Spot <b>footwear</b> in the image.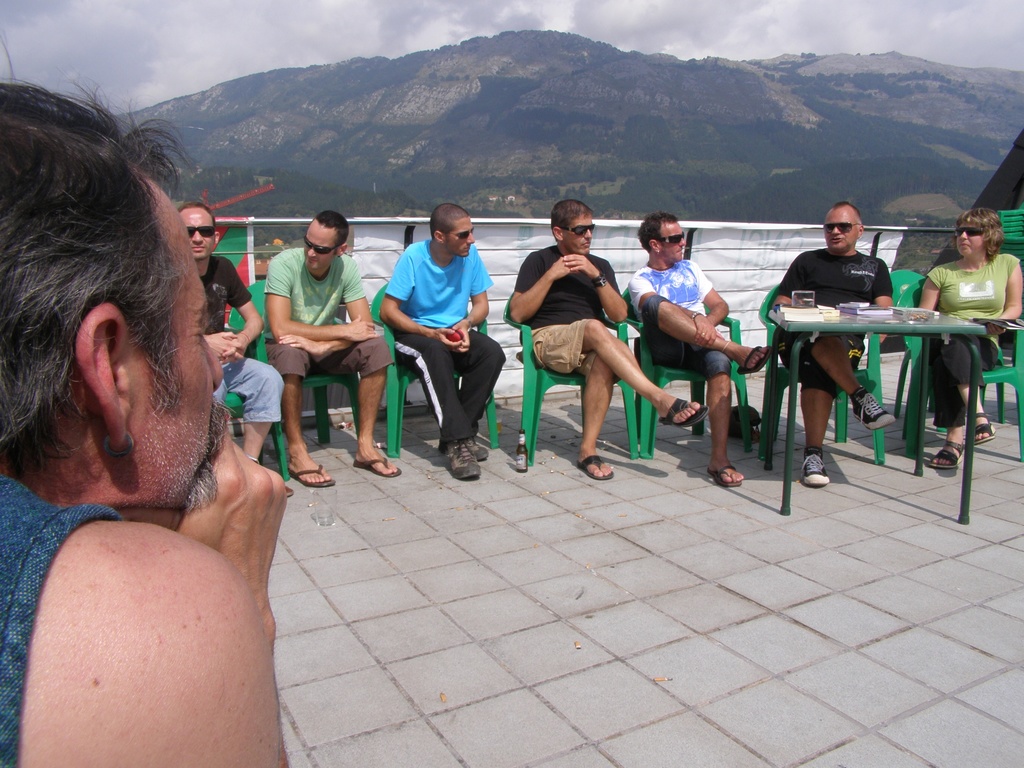
<b>footwear</b> found at 444:441:479:479.
